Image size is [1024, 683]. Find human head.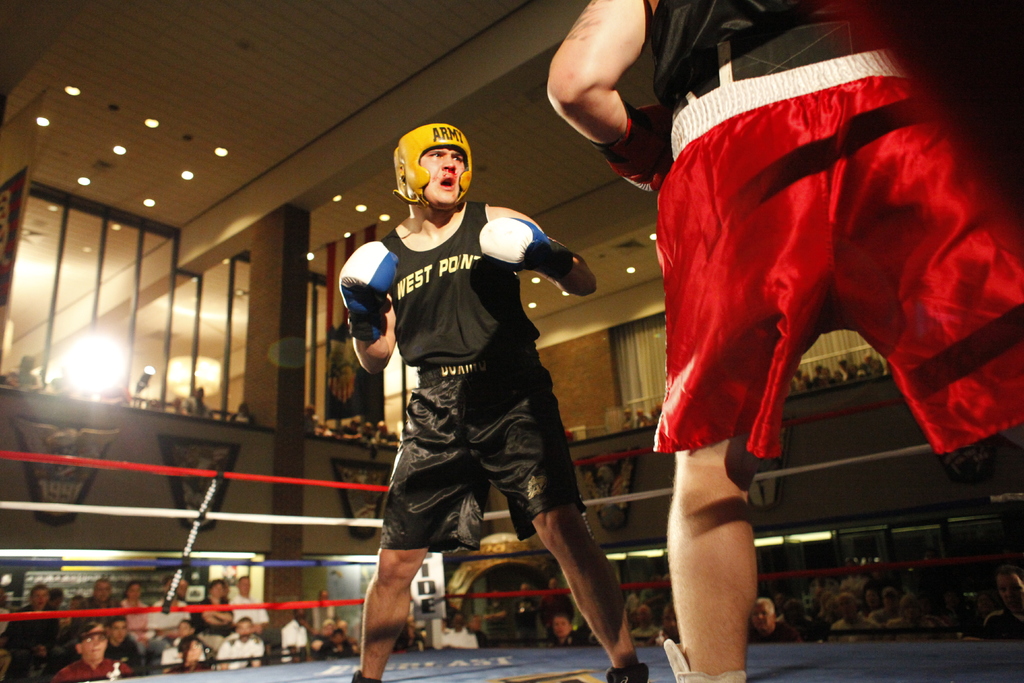
<bbox>623, 407, 632, 420</bbox>.
